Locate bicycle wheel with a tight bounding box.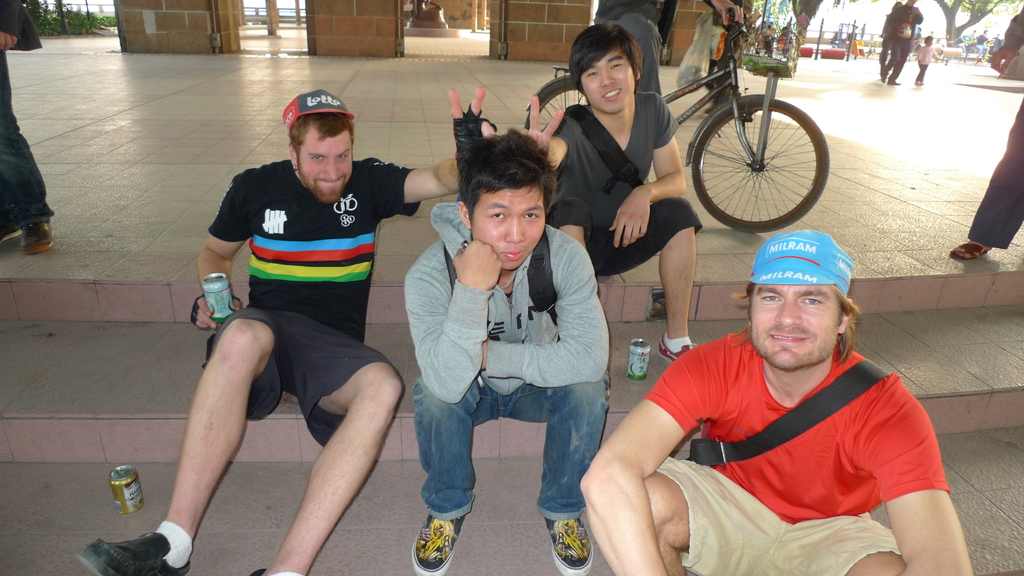
detection(688, 86, 831, 227).
